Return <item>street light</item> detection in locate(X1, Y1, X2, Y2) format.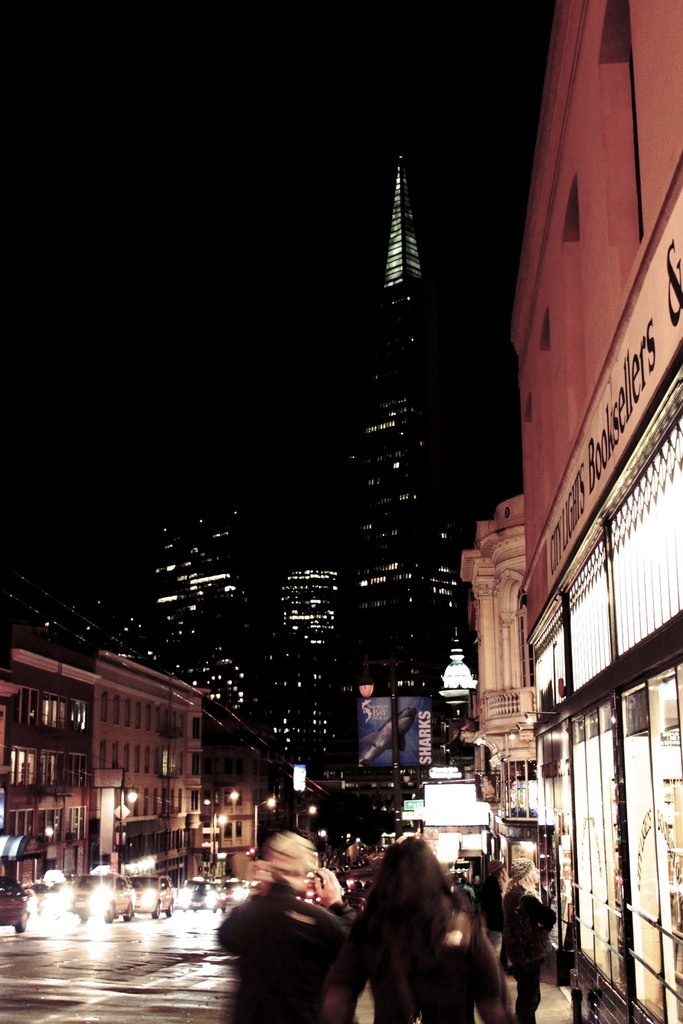
locate(199, 784, 239, 875).
